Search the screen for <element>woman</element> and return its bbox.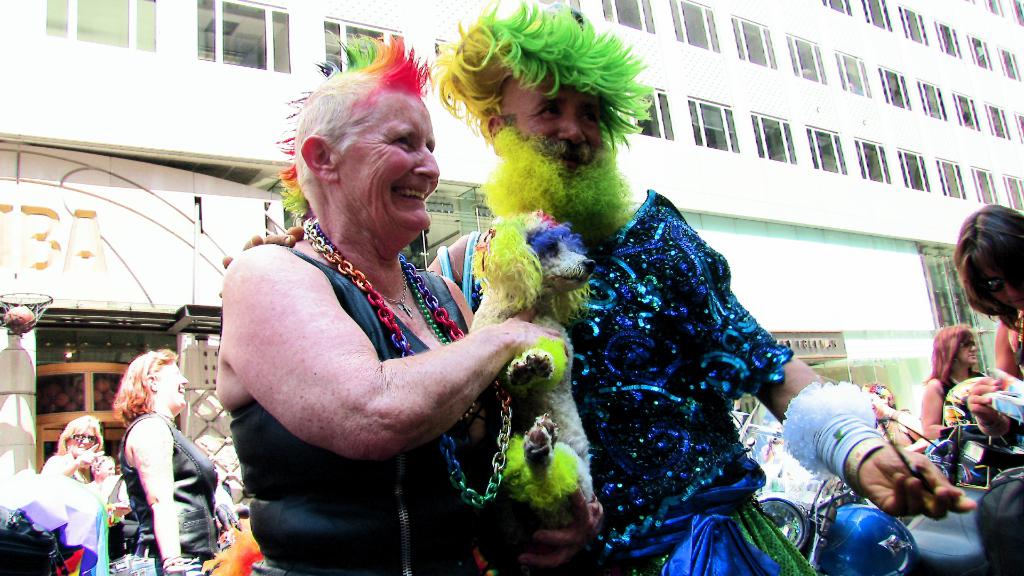
Found: x1=42 y1=417 x2=108 y2=490.
